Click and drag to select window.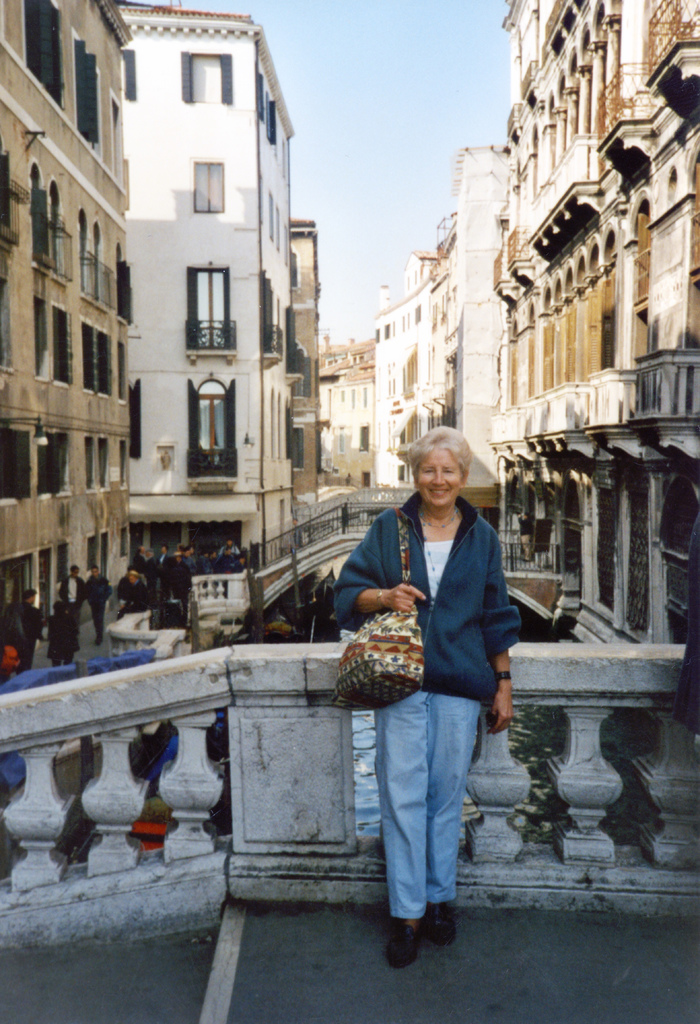
Selection: [120,343,127,401].
